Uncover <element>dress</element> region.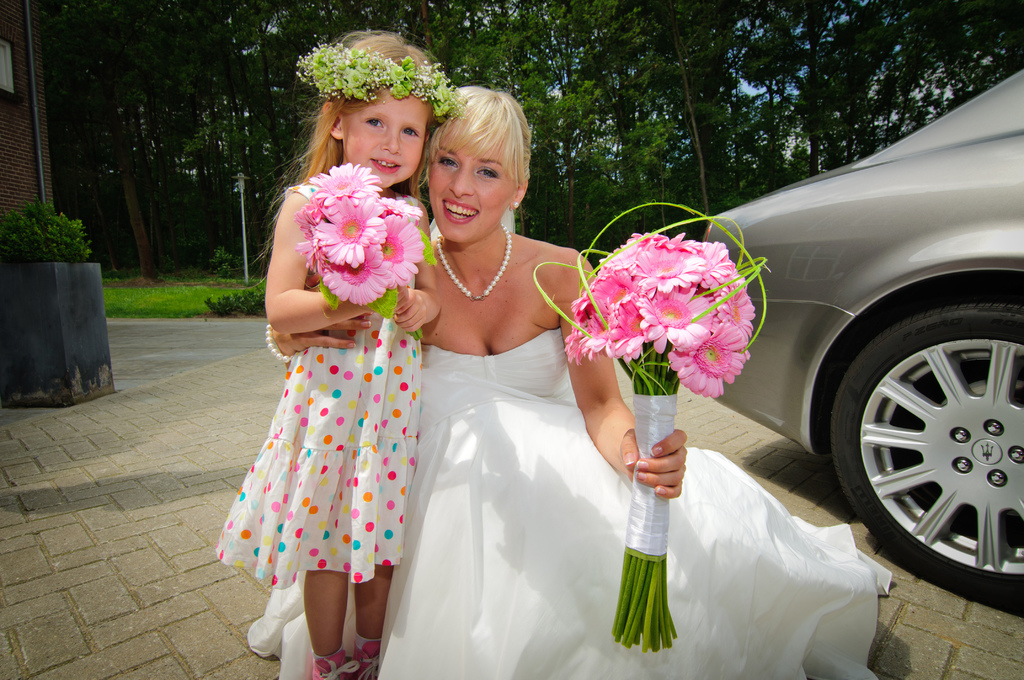
Uncovered: 216/188/425/590.
